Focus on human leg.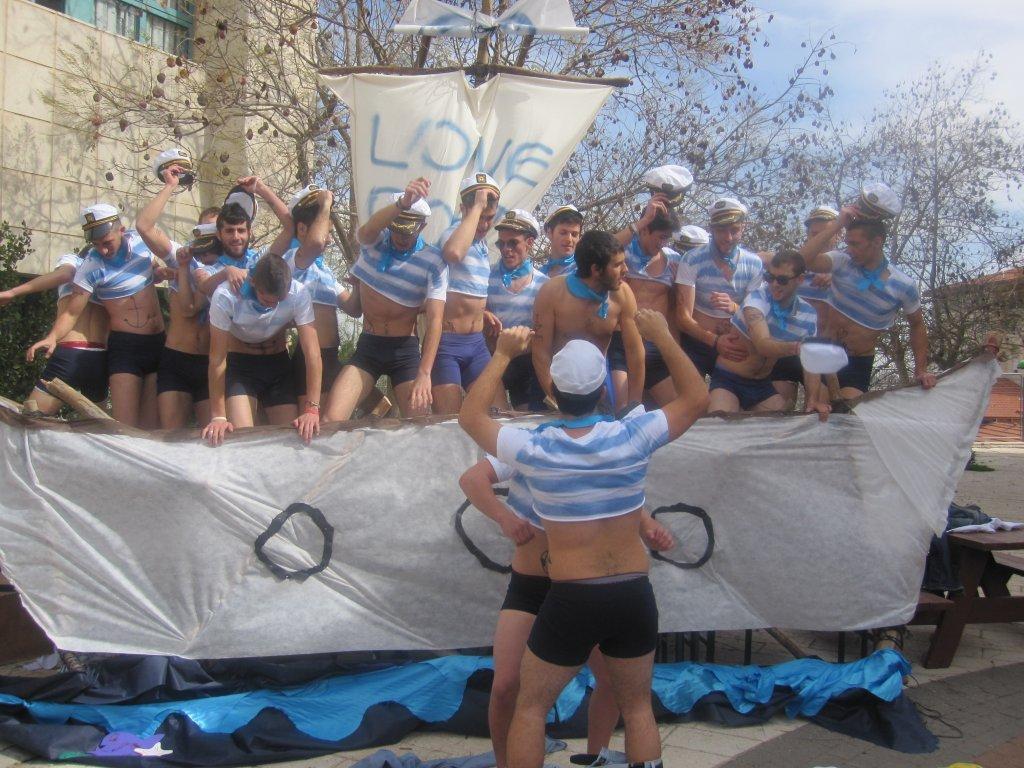
Focused at left=18, top=345, right=72, bottom=418.
